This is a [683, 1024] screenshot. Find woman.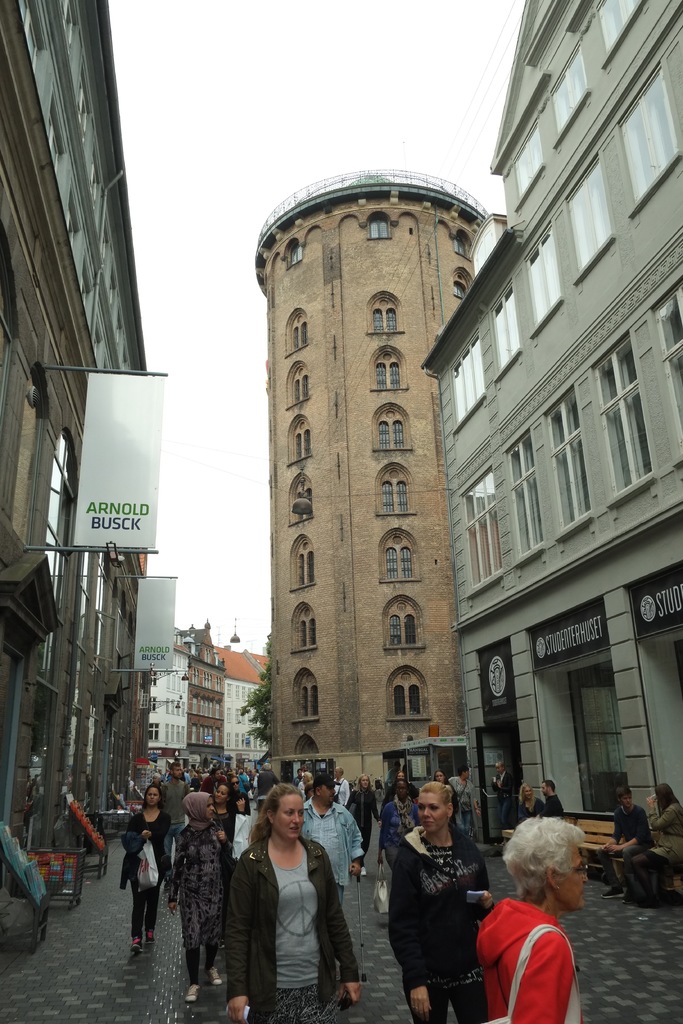
Bounding box: (left=119, top=787, right=174, bottom=957).
